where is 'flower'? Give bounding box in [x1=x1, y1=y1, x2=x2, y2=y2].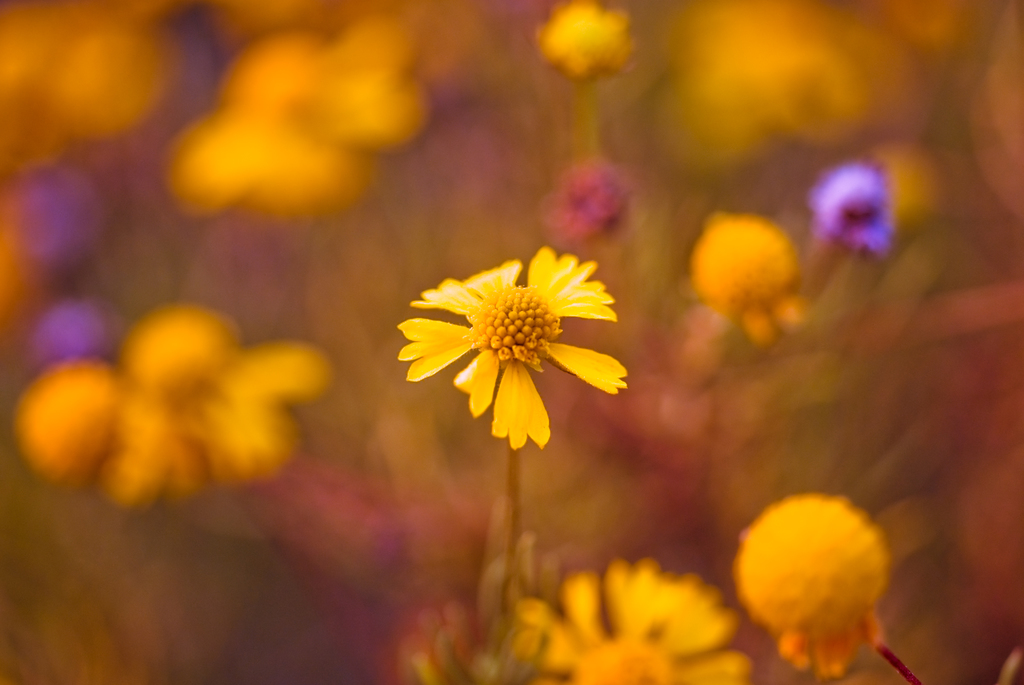
[x1=0, y1=0, x2=186, y2=169].
